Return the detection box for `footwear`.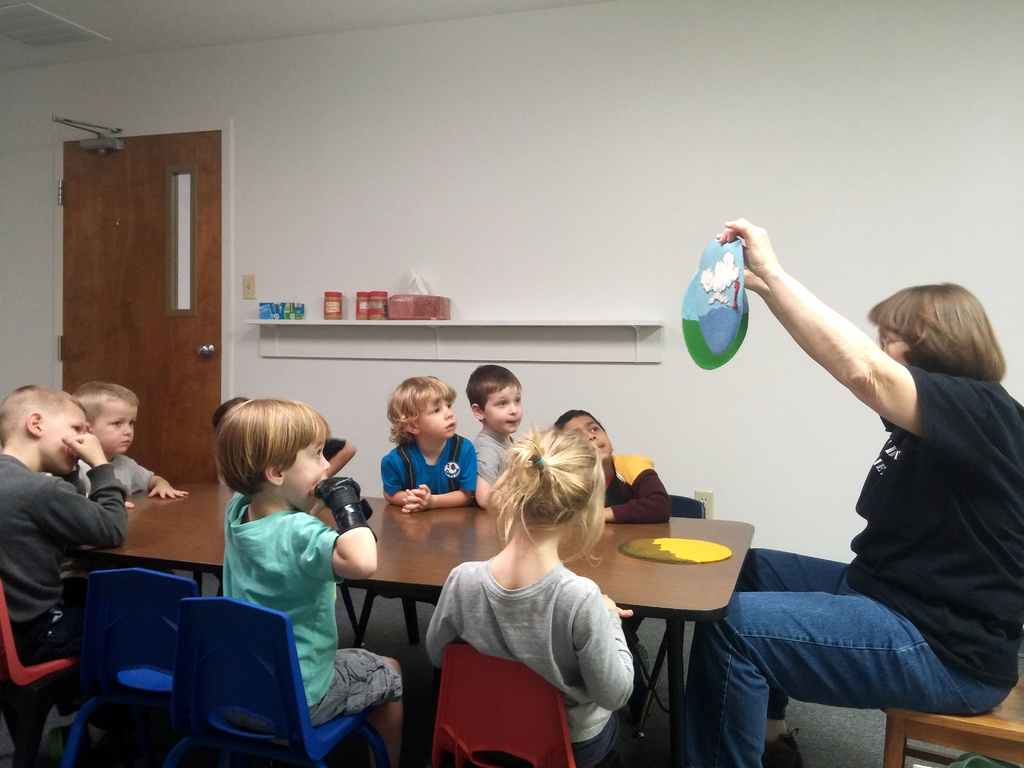
BBox(630, 638, 656, 719).
